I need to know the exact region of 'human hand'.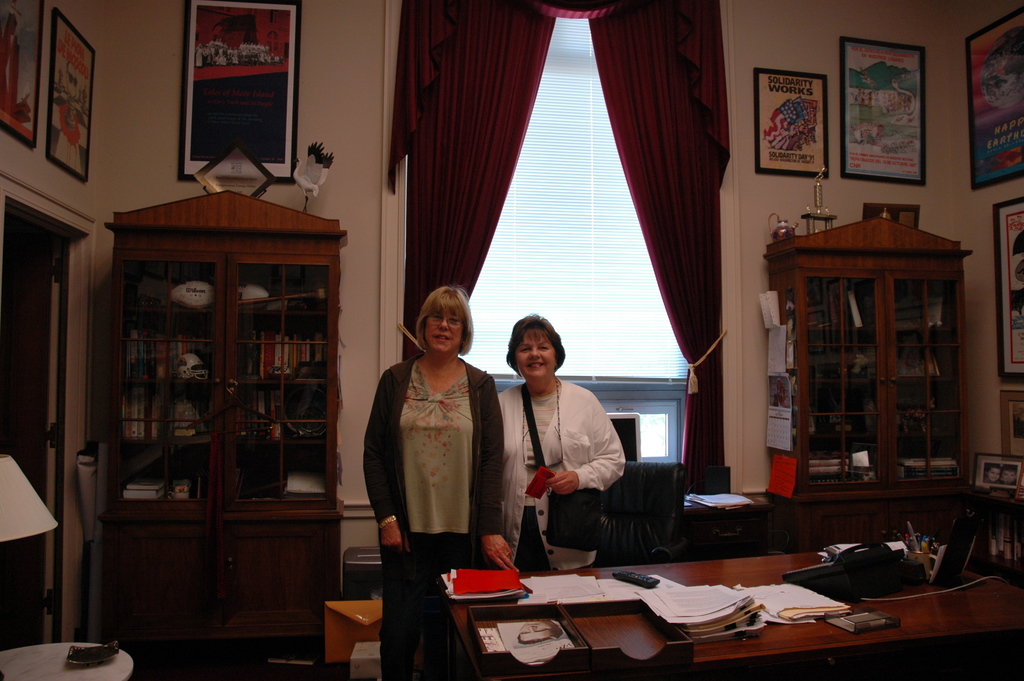
Region: (left=546, top=468, right=576, bottom=496).
